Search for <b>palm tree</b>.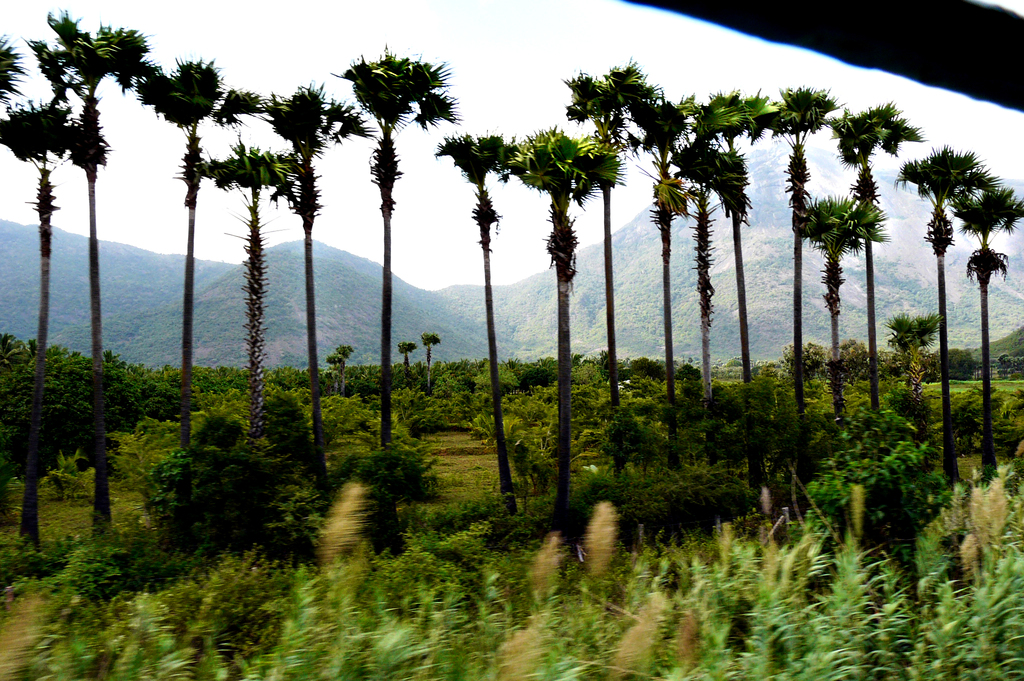
Found at 929/161/977/365.
